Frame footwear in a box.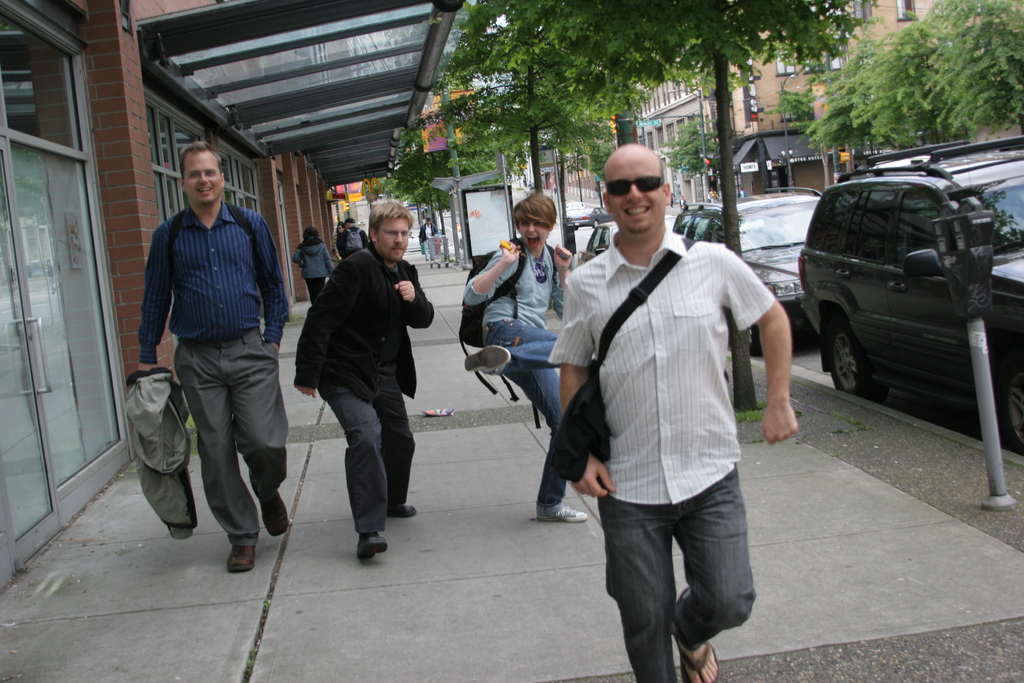
l=673, t=617, r=714, b=682.
